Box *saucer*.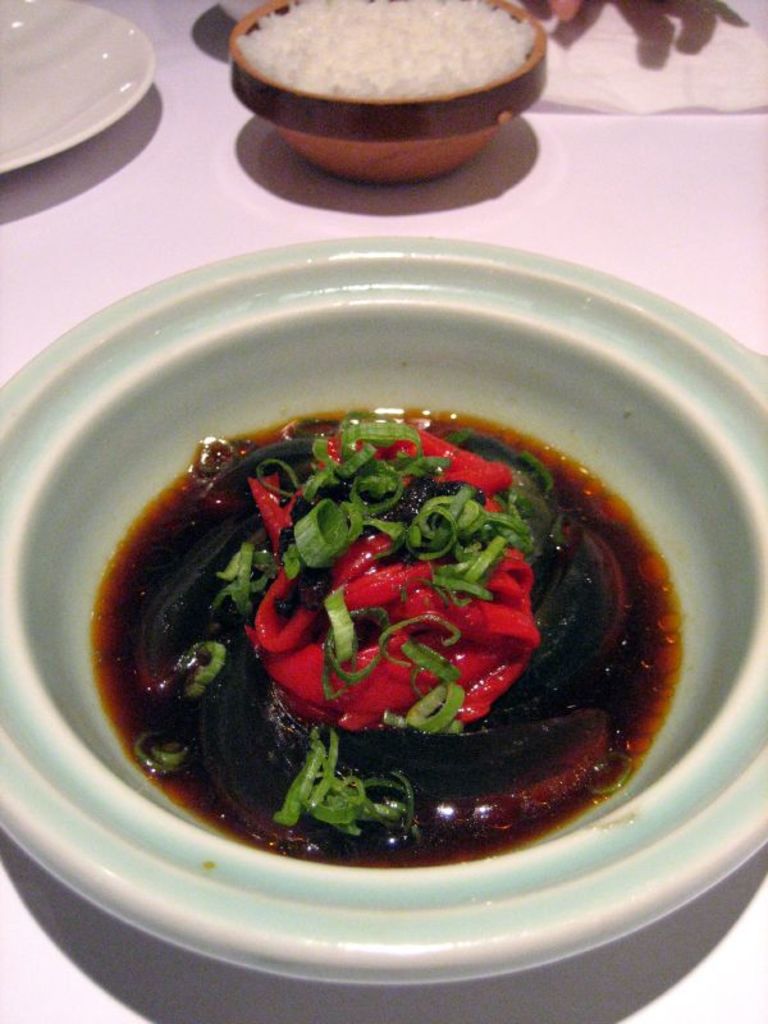
{"left": 0, "top": 0, "right": 157, "bottom": 186}.
